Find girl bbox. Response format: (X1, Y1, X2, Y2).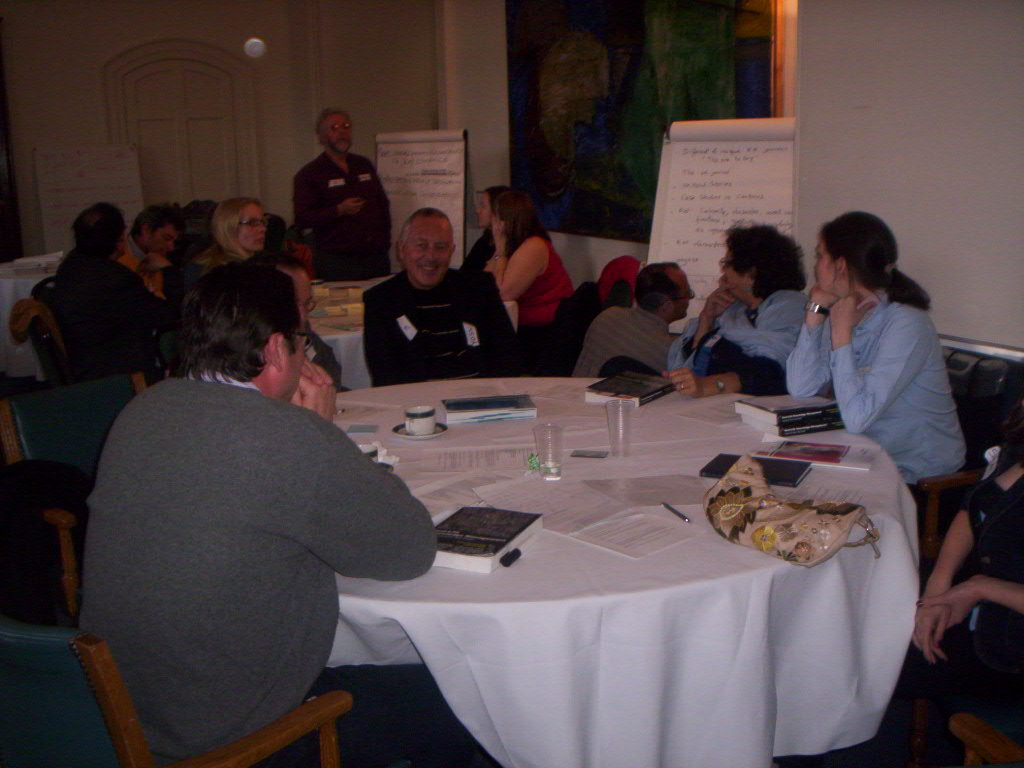
(491, 186, 596, 332).
